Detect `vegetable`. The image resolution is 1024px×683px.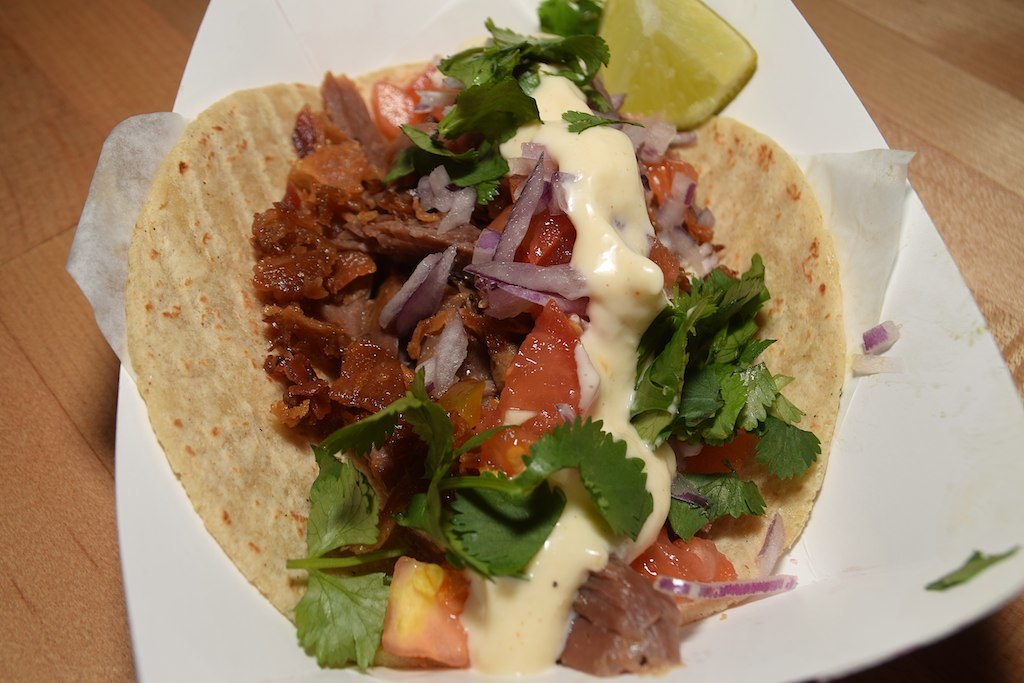
bbox=(378, 549, 459, 663).
